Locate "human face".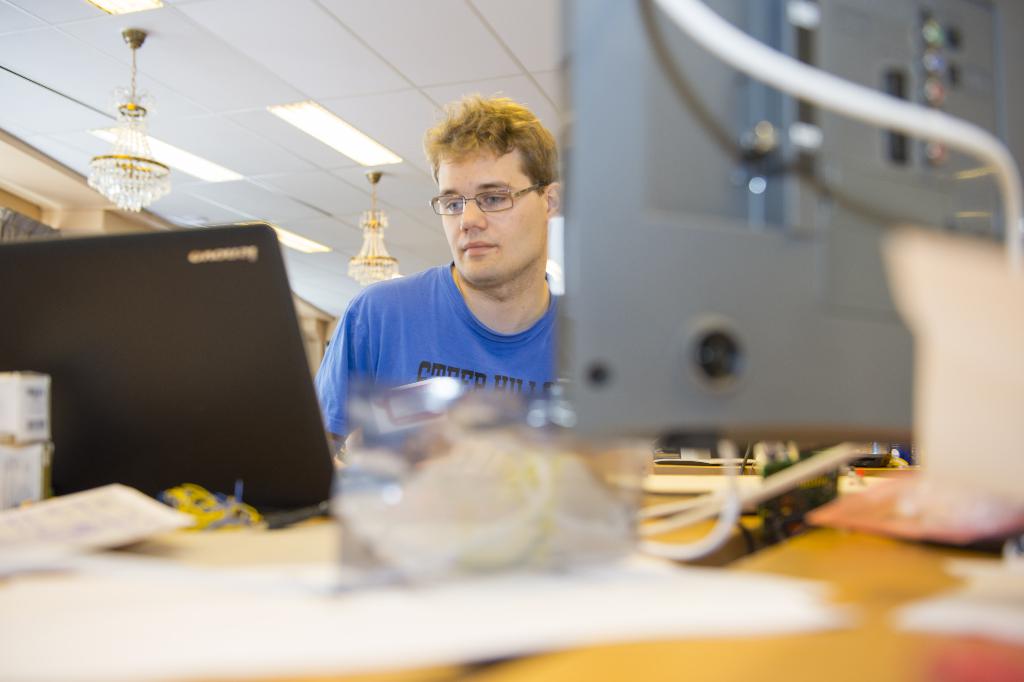
Bounding box: l=435, t=146, r=547, b=285.
